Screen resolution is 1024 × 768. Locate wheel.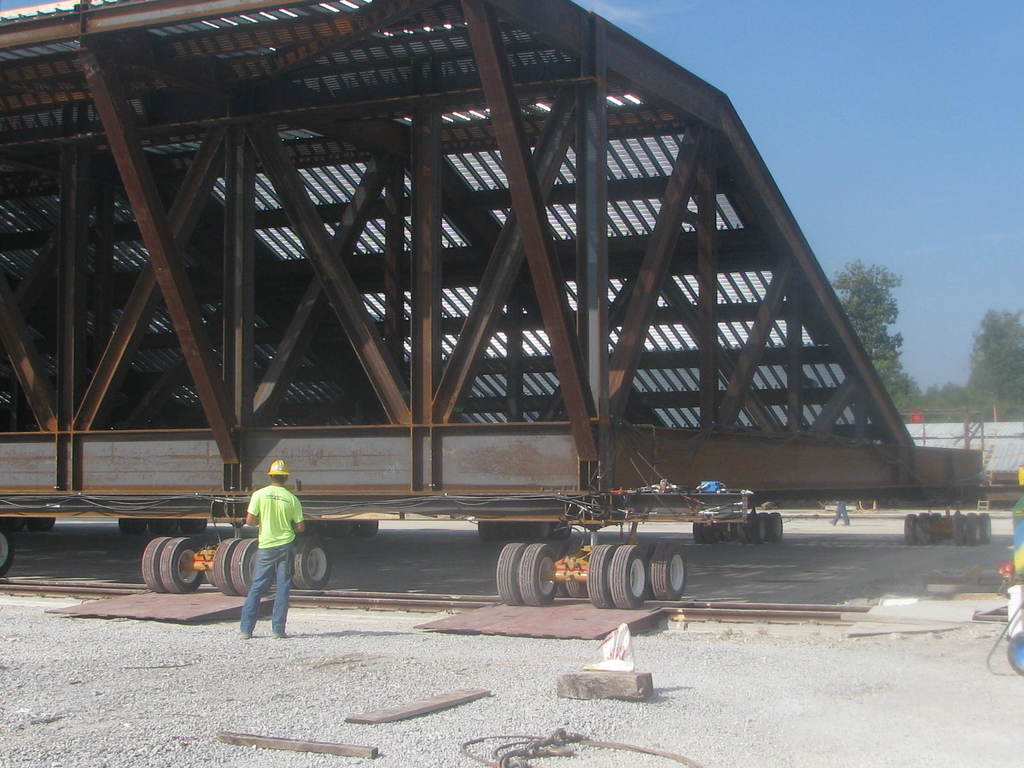
<region>980, 512, 991, 541</region>.
